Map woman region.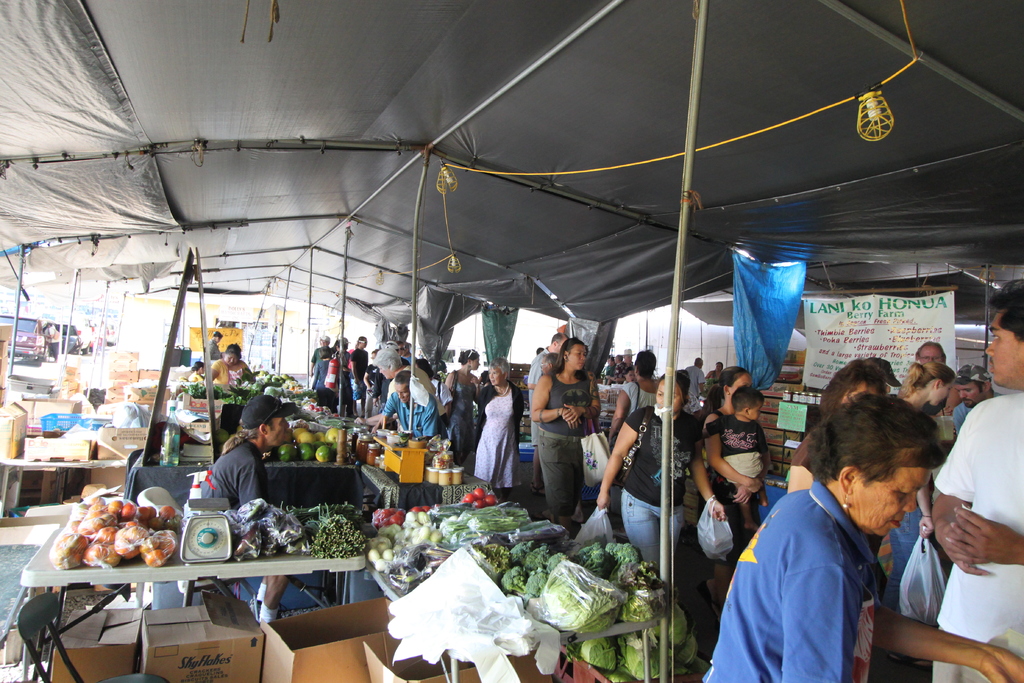
Mapped to detection(687, 372, 765, 614).
